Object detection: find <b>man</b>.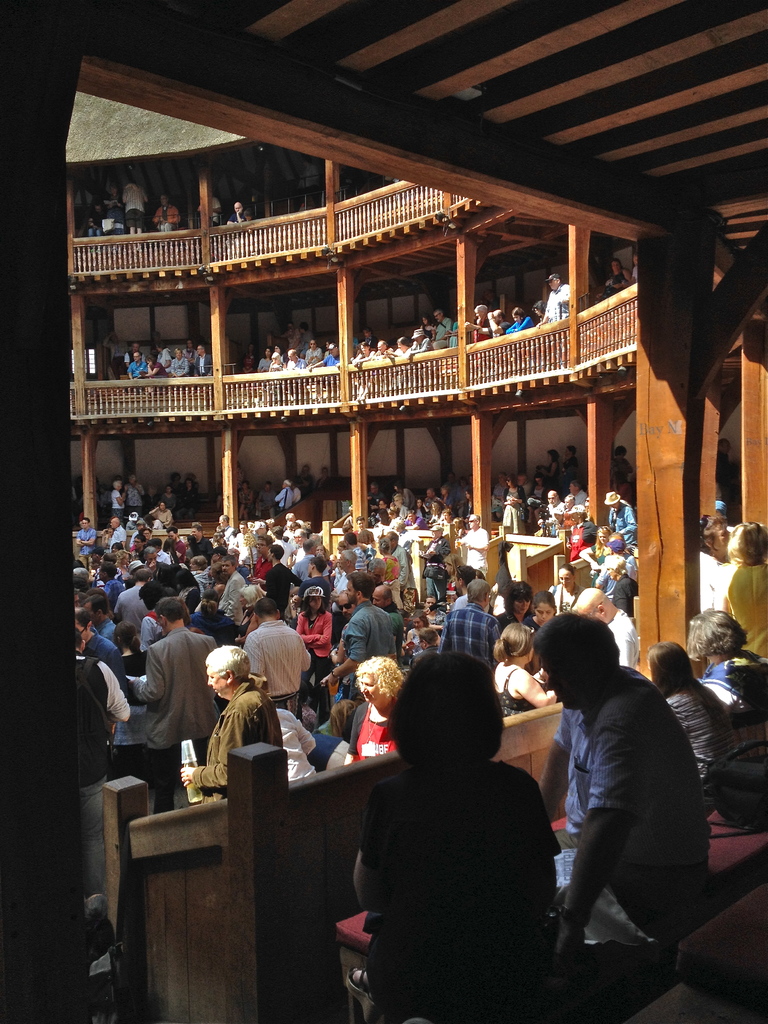
bbox=(441, 576, 499, 665).
